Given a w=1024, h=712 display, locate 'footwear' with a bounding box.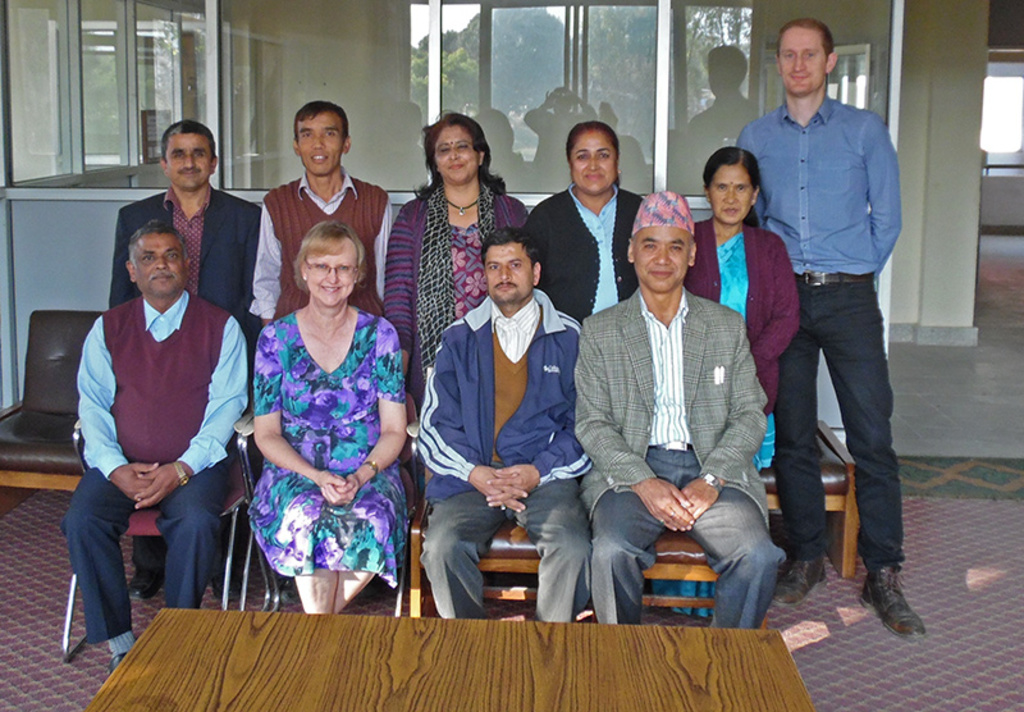
Located: [x1=768, y1=560, x2=829, y2=606].
